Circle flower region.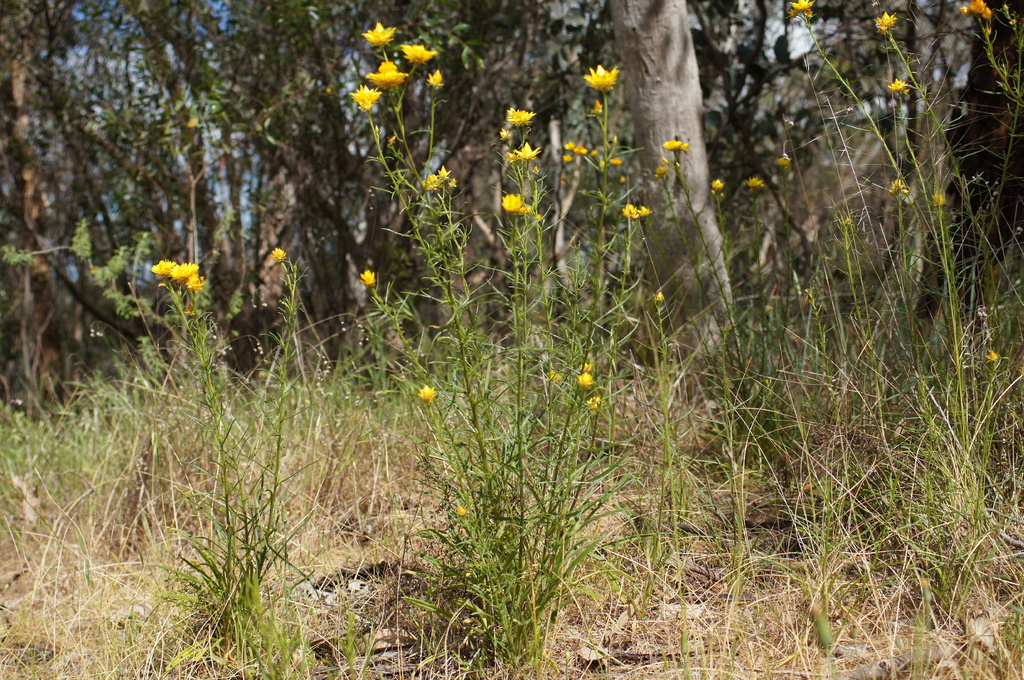
Region: <region>509, 143, 536, 161</region>.
